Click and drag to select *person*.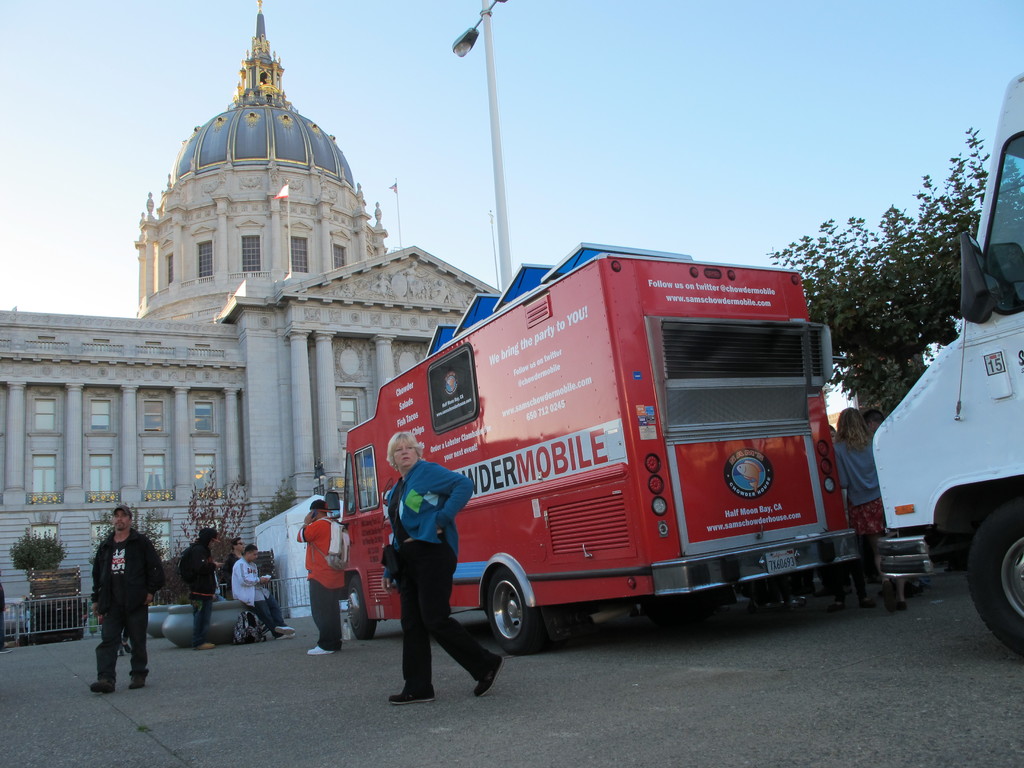
Selection: (x1=187, y1=527, x2=225, y2=651).
